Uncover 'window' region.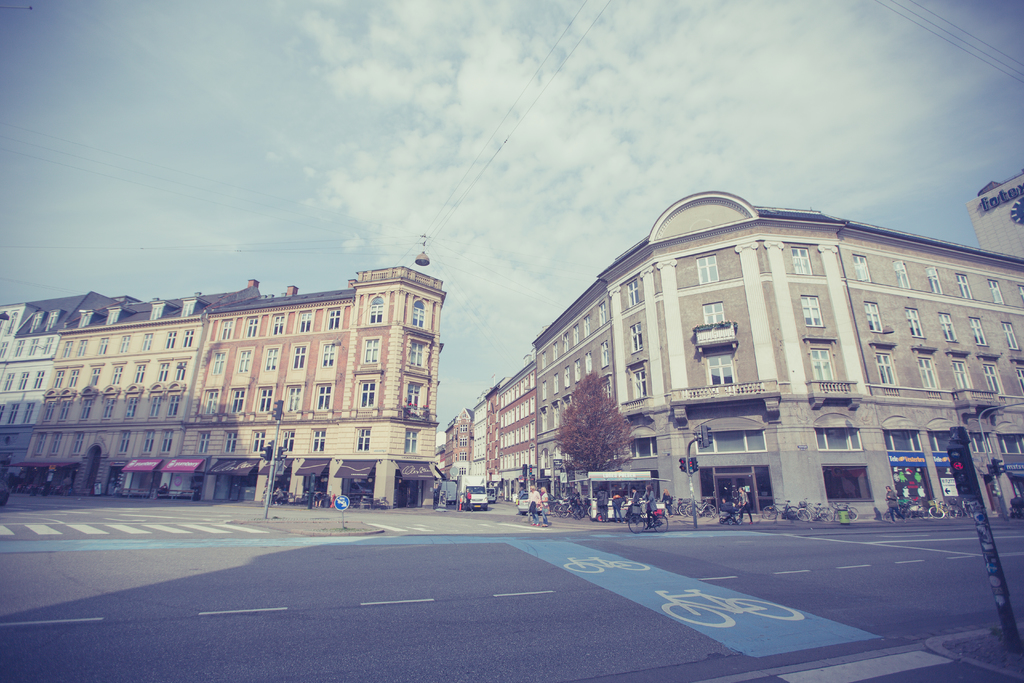
Uncovered: bbox=[407, 384, 419, 409].
